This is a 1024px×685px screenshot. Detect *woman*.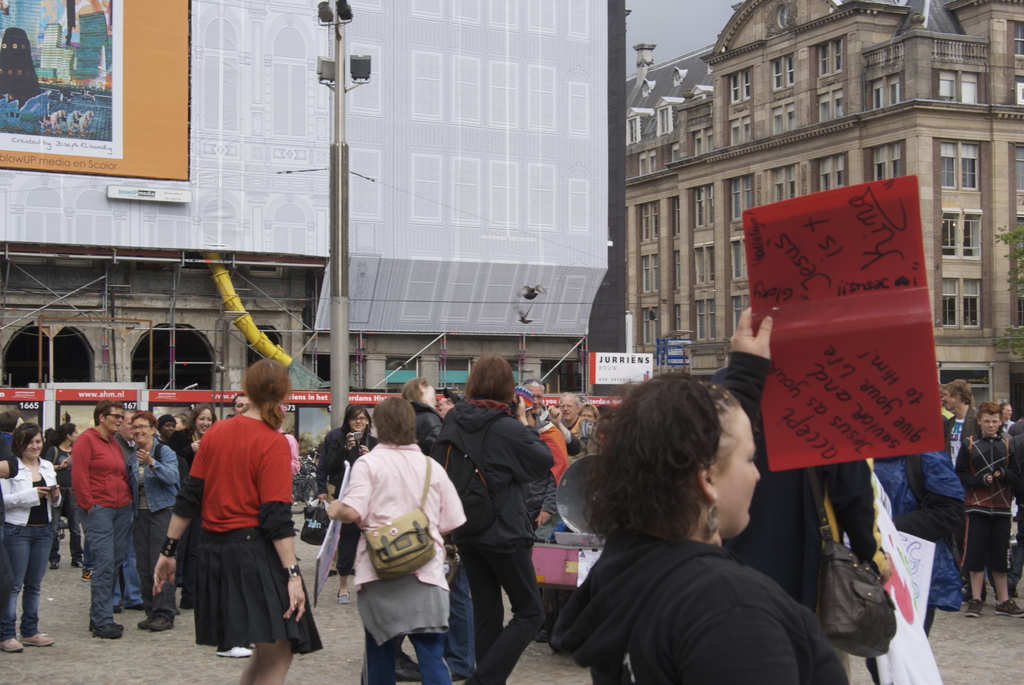
l=0, t=422, r=63, b=652.
